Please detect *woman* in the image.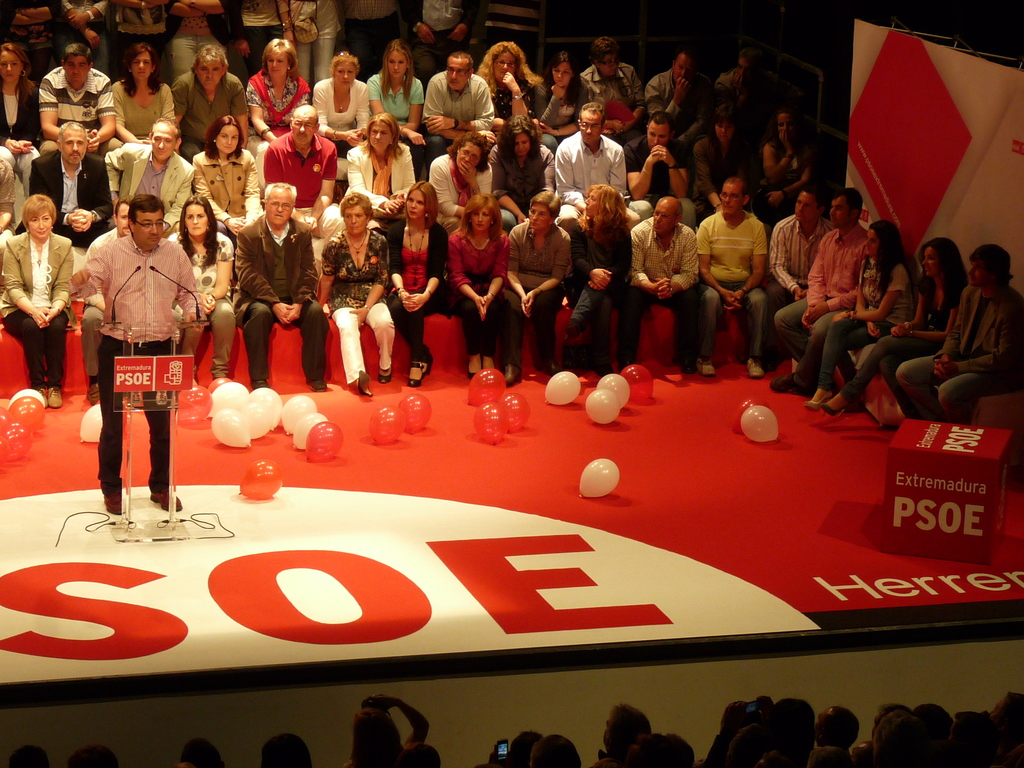
BBox(0, 40, 47, 192).
